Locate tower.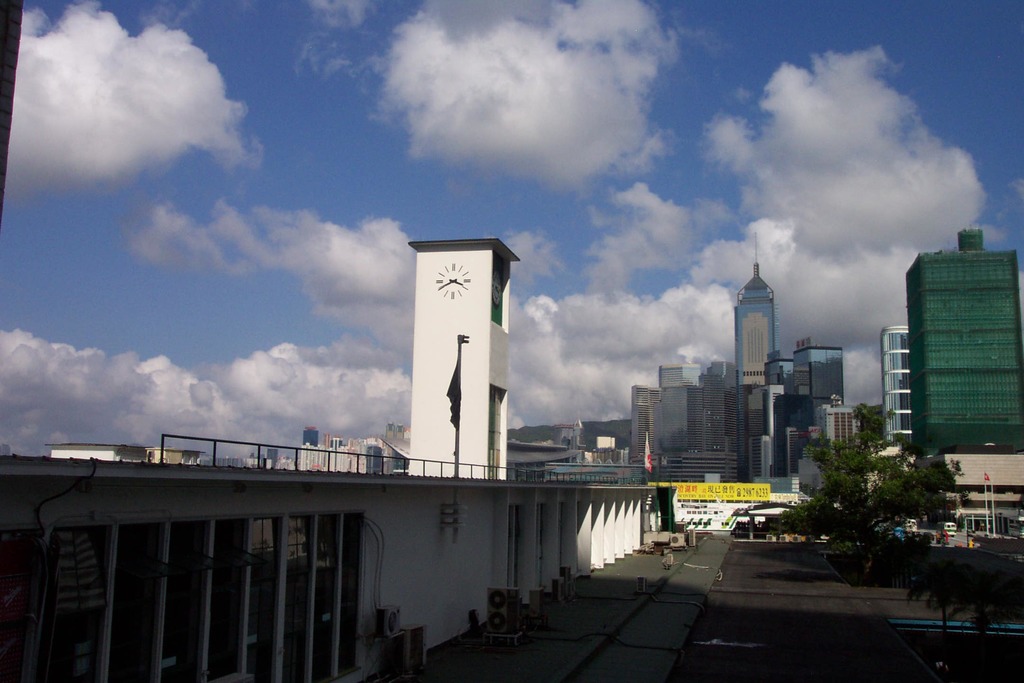
Bounding box: crop(908, 230, 1016, 457).
